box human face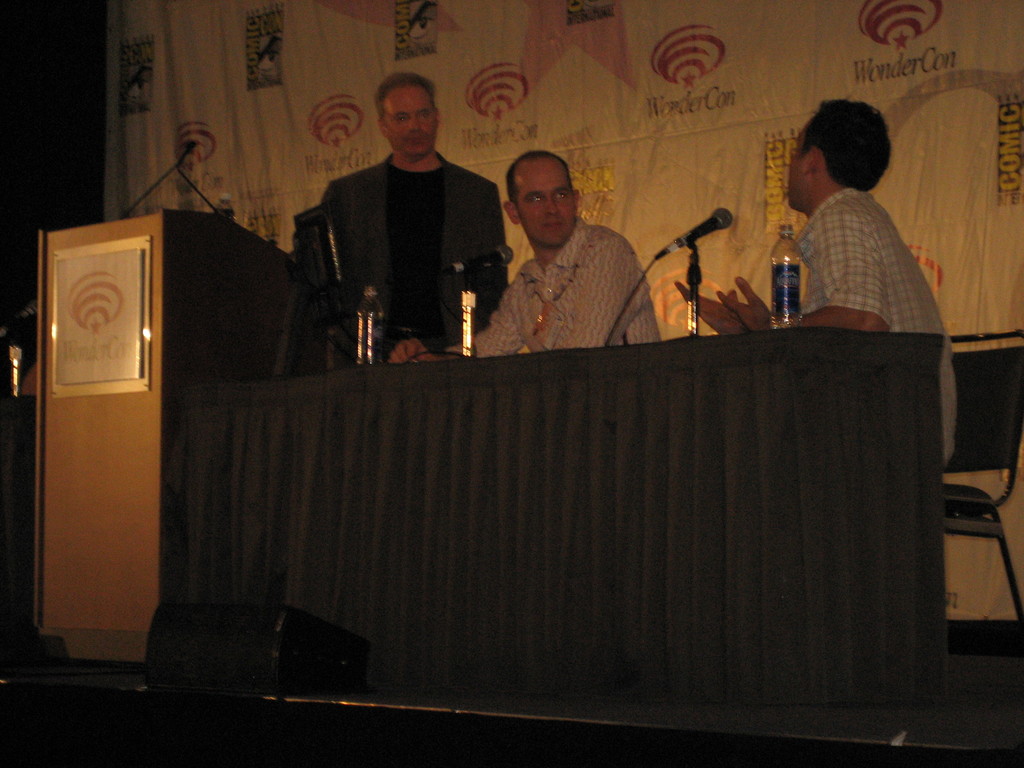
locate(516, 164, 576, 250)
